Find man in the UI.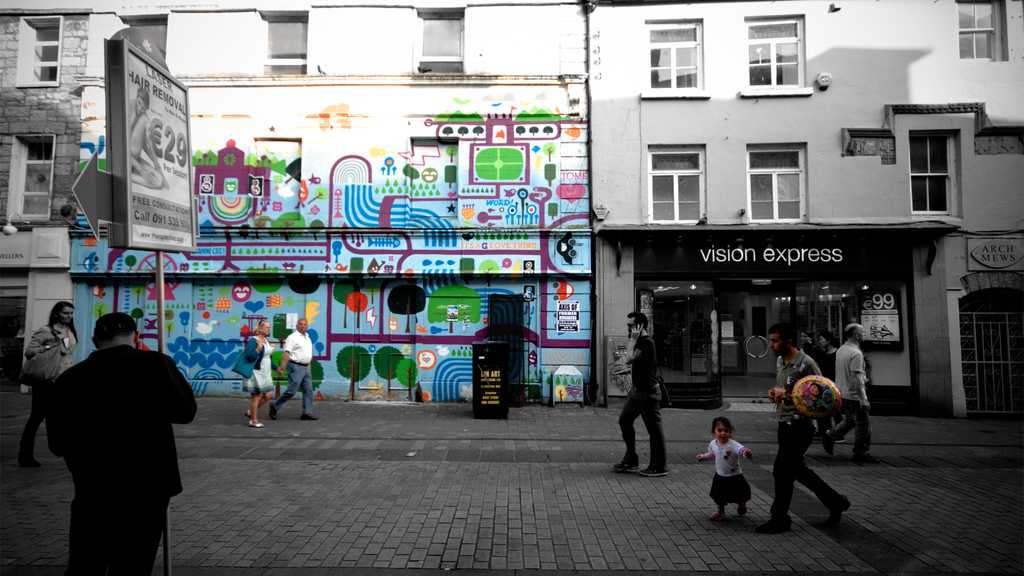
UI element at <bbox>34, 307, 198, 559</bbox>.
